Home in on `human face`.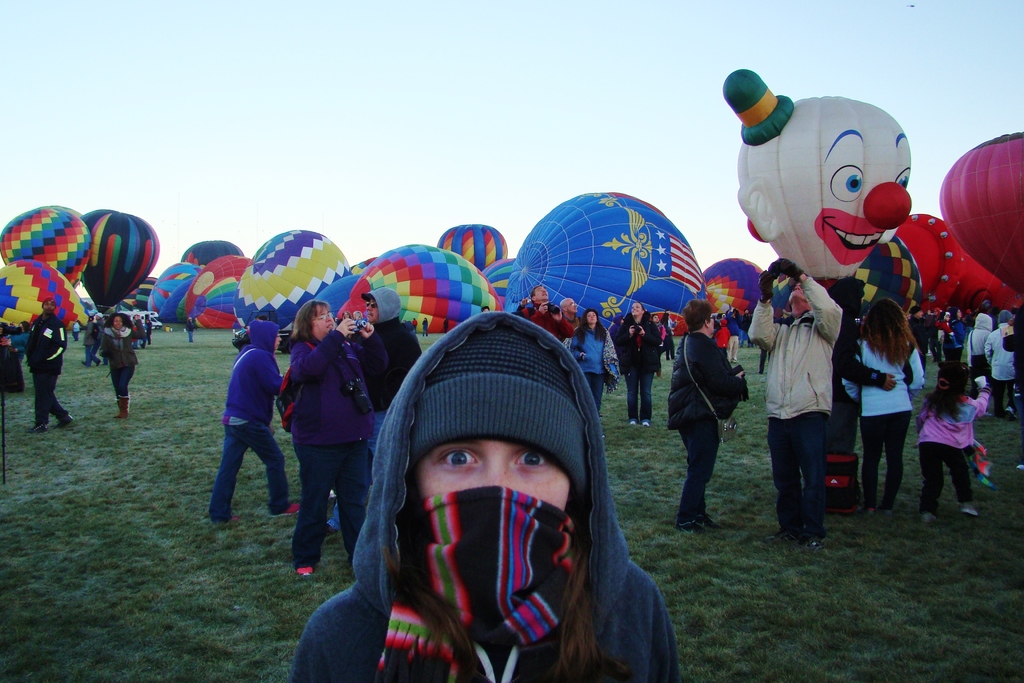
Homed in at select_region(584, 307, 596, 328).
